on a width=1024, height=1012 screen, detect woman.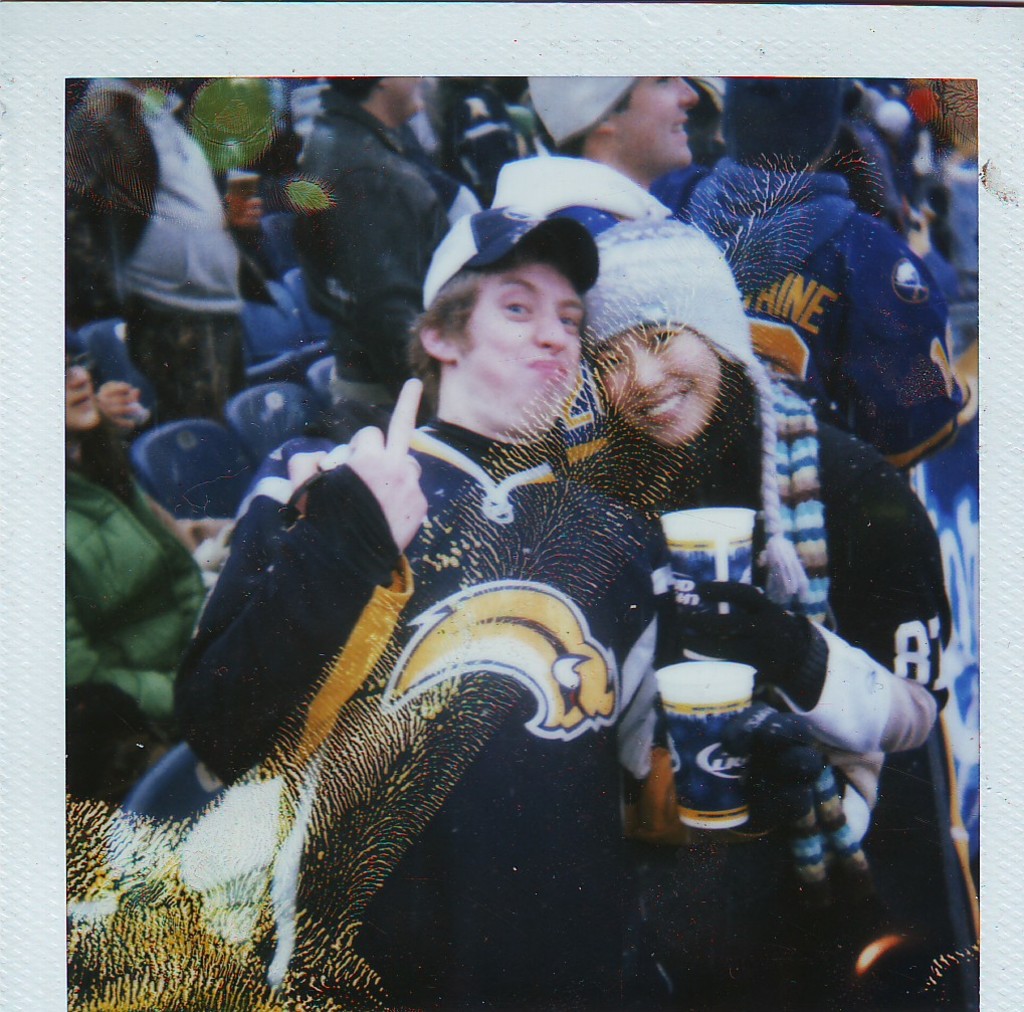
(572,218,950,1011).
